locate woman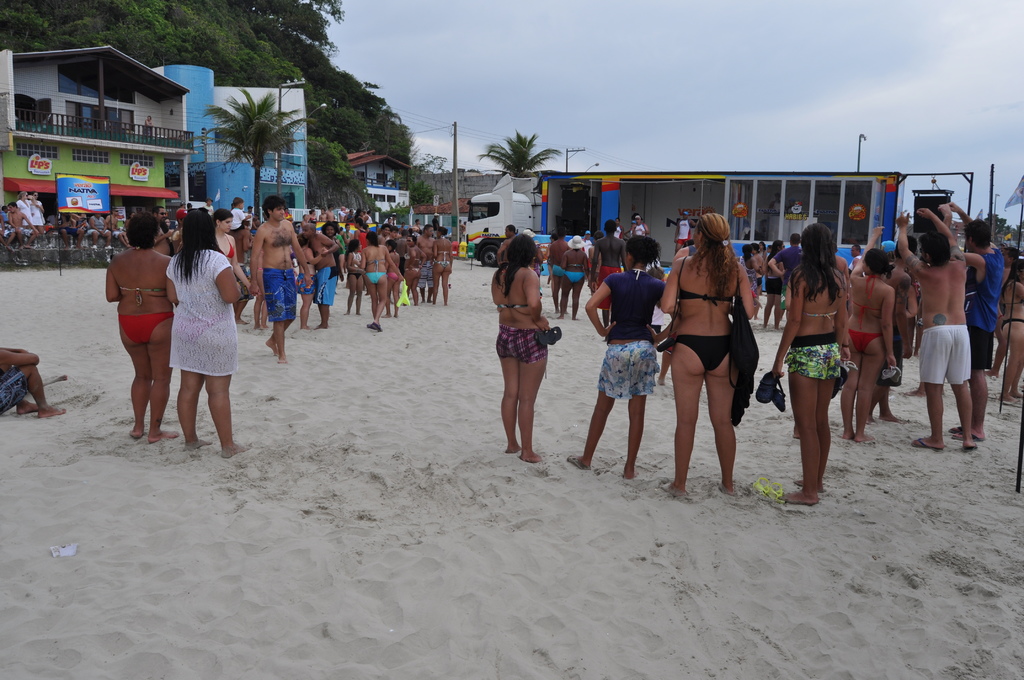
select_region(124, 210, 140, 231)
